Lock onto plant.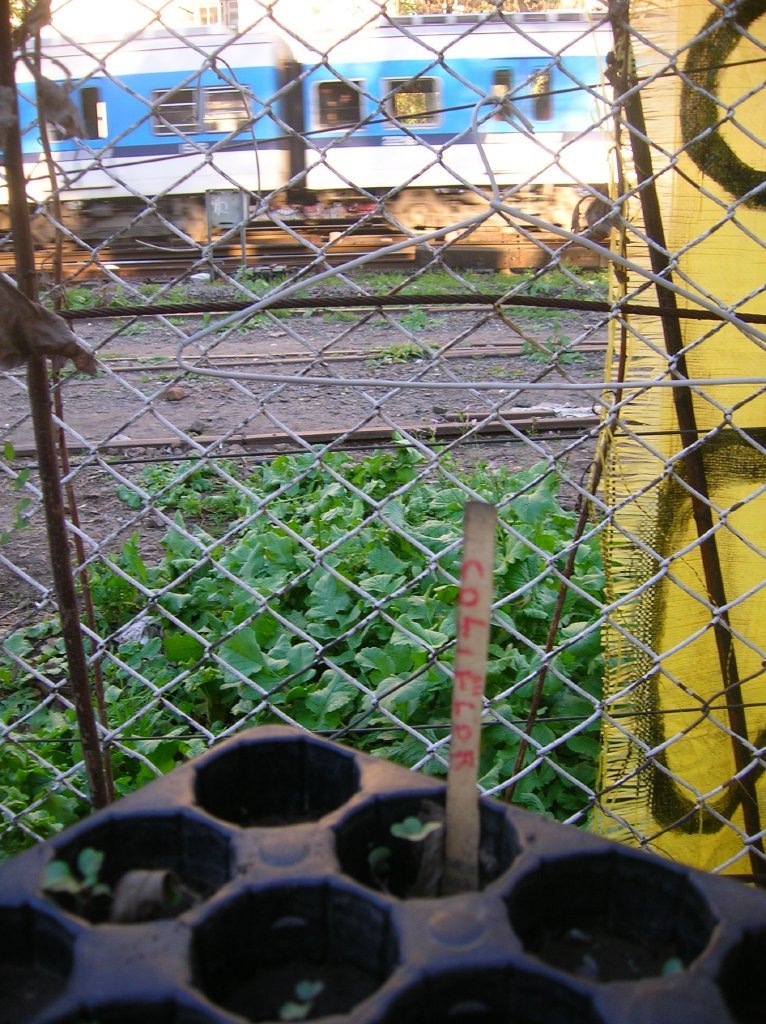
Locked: (left=44, top=364, right=106, bottom=380).
